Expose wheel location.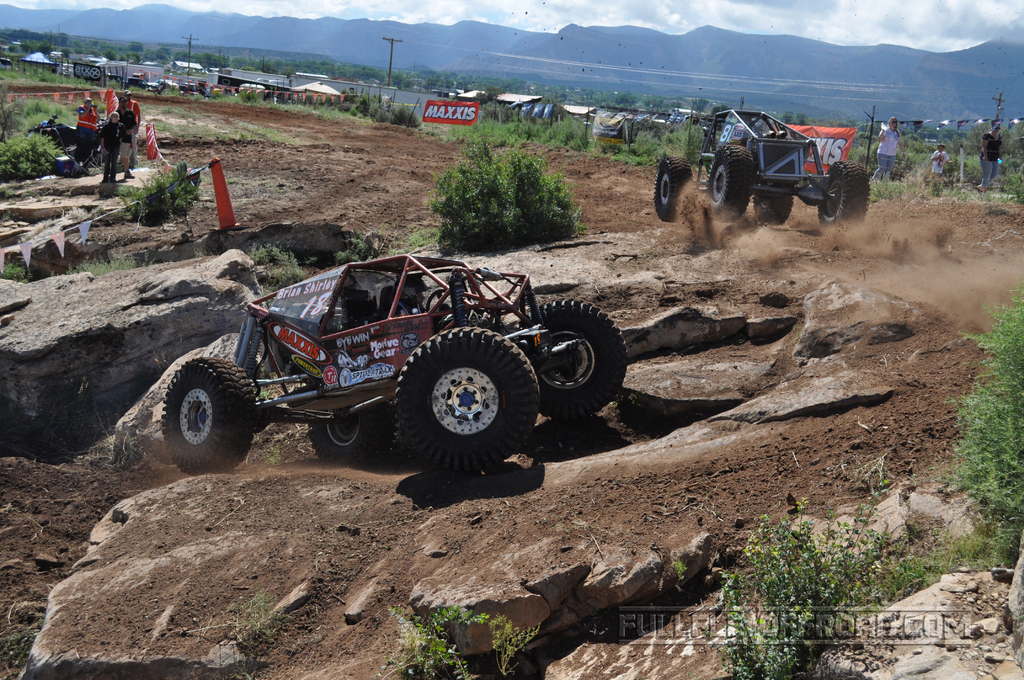
Exposed at 154 346 259 482.
